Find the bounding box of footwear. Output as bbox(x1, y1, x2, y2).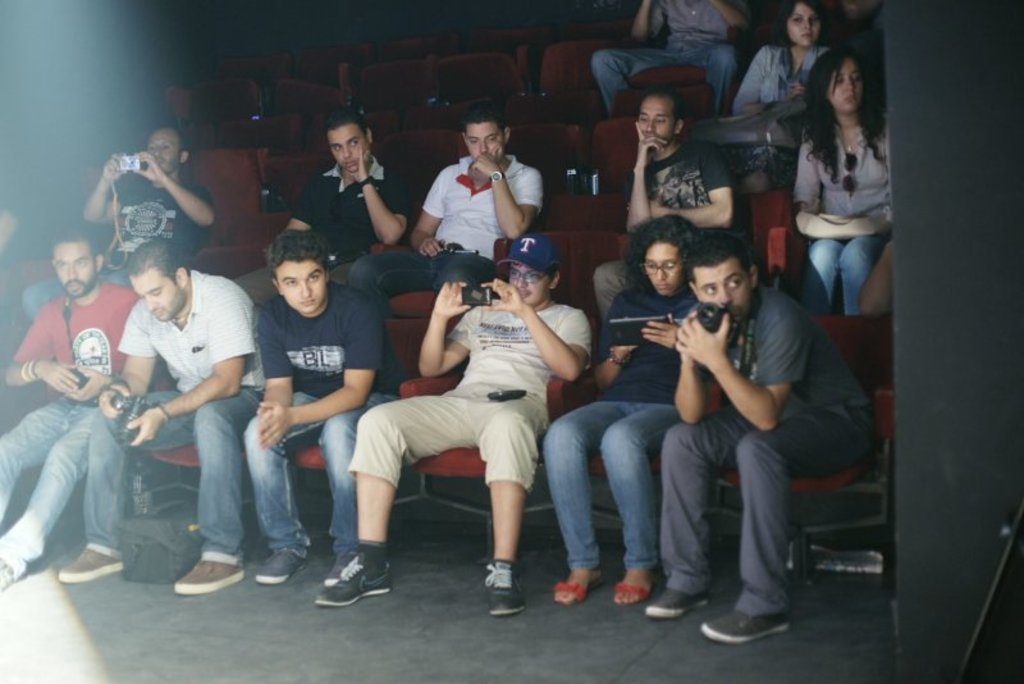
bbox(317, 548, 383, 616).
